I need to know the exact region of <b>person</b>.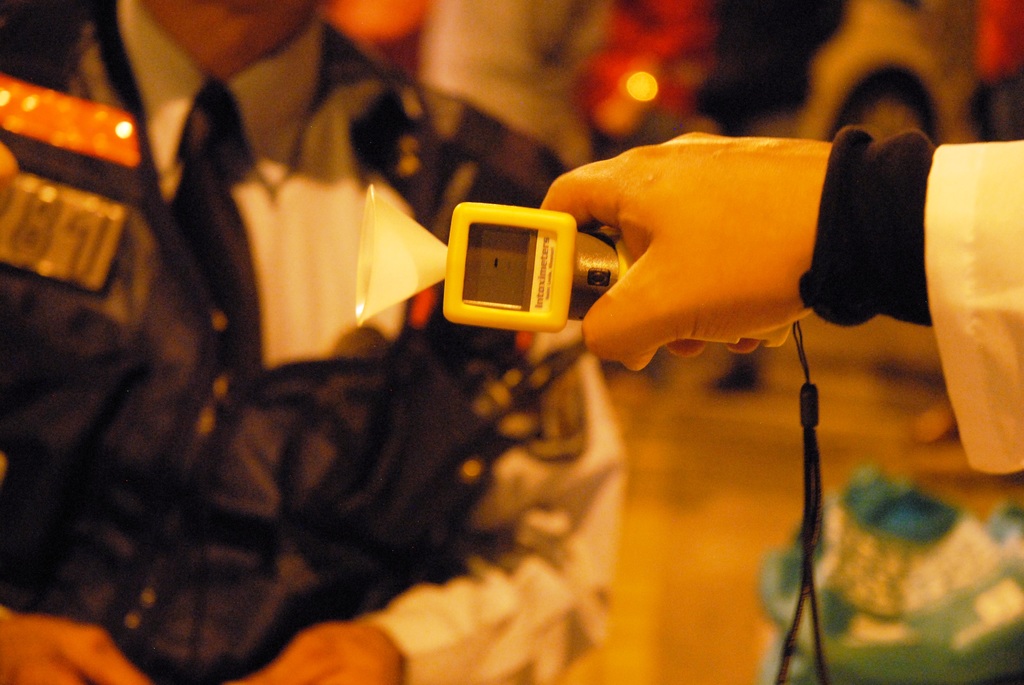
Region: {"left": 4, "top": 0, "right": 627, "bottom": 684}.
